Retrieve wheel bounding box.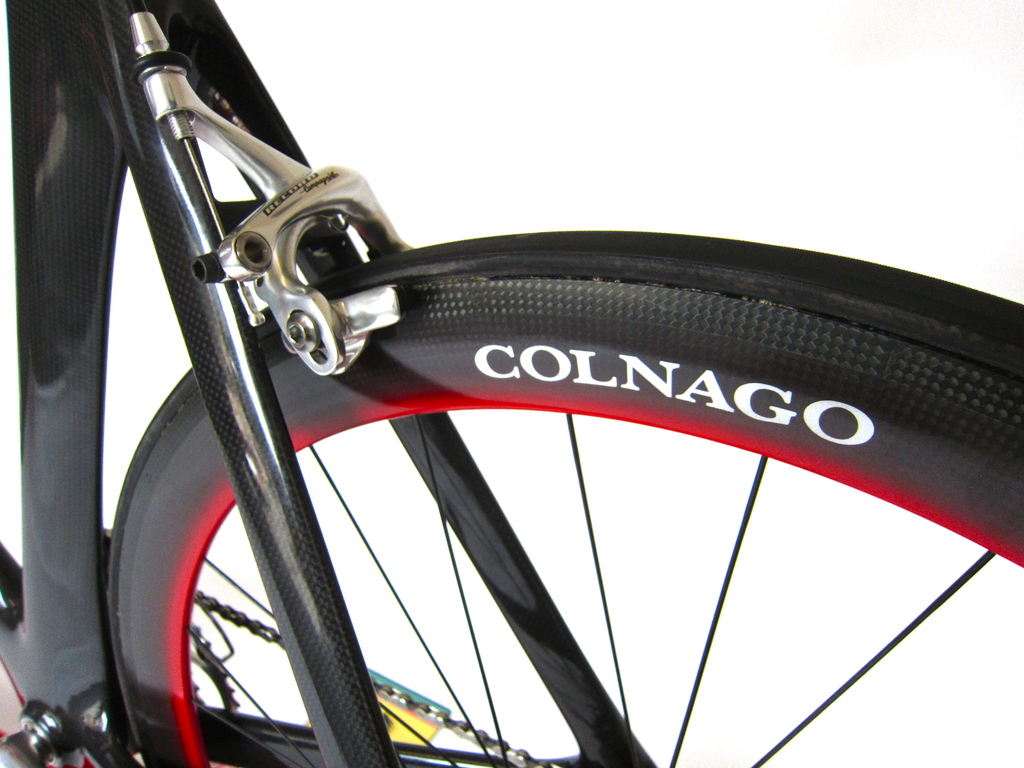
Bounding box: bbox=[111, 113, 916, 755].
